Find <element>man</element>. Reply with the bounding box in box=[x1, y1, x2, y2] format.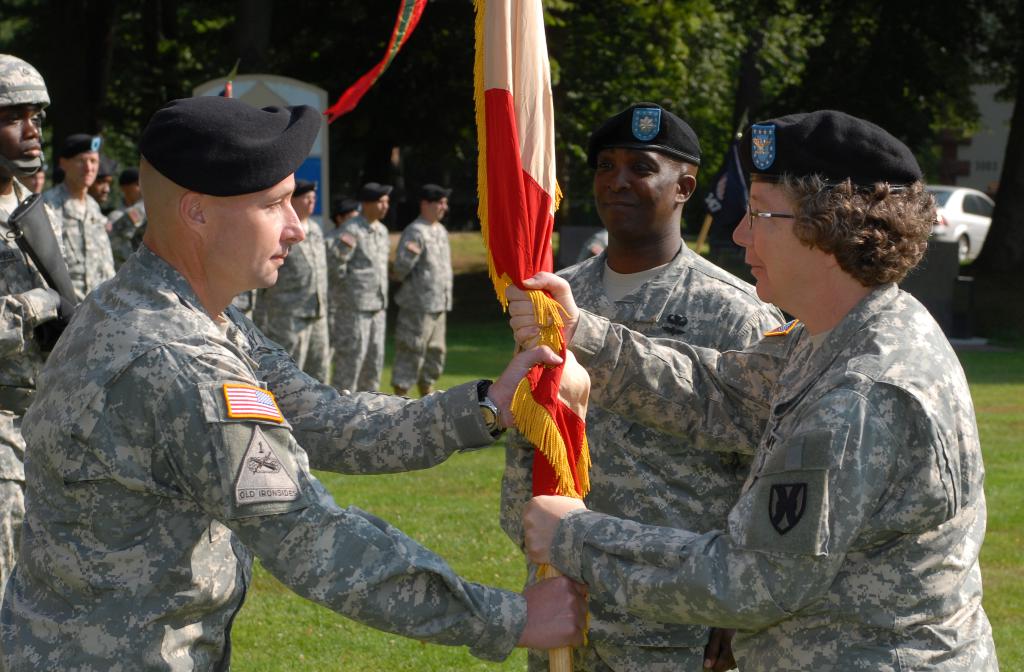
box=[327, 185, 388, 404].
